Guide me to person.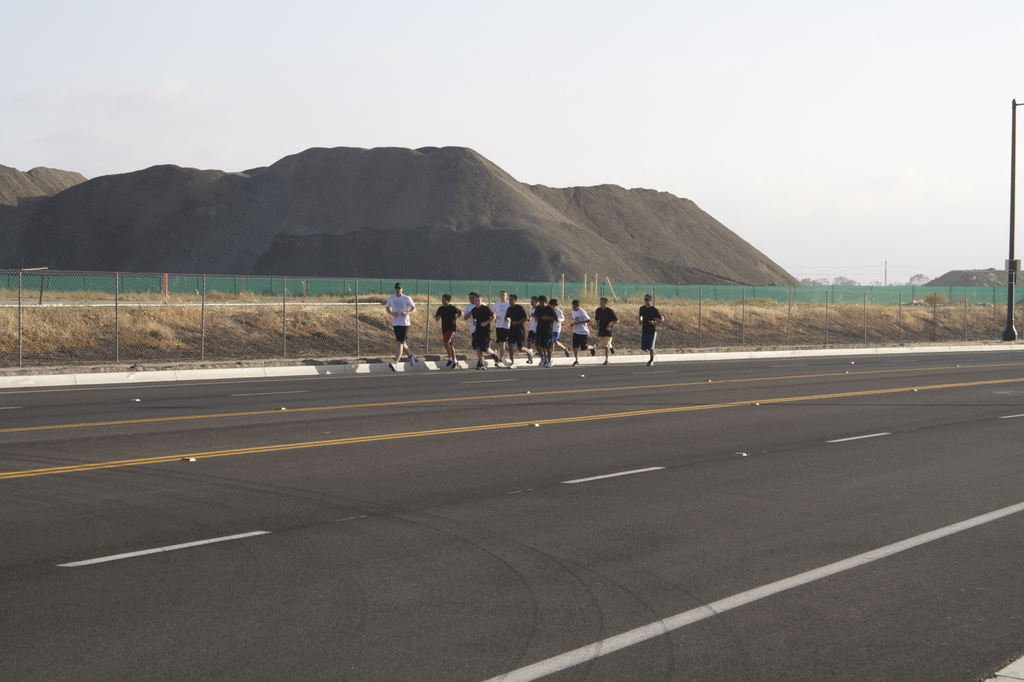
Guidance: 374/290/423/367.
